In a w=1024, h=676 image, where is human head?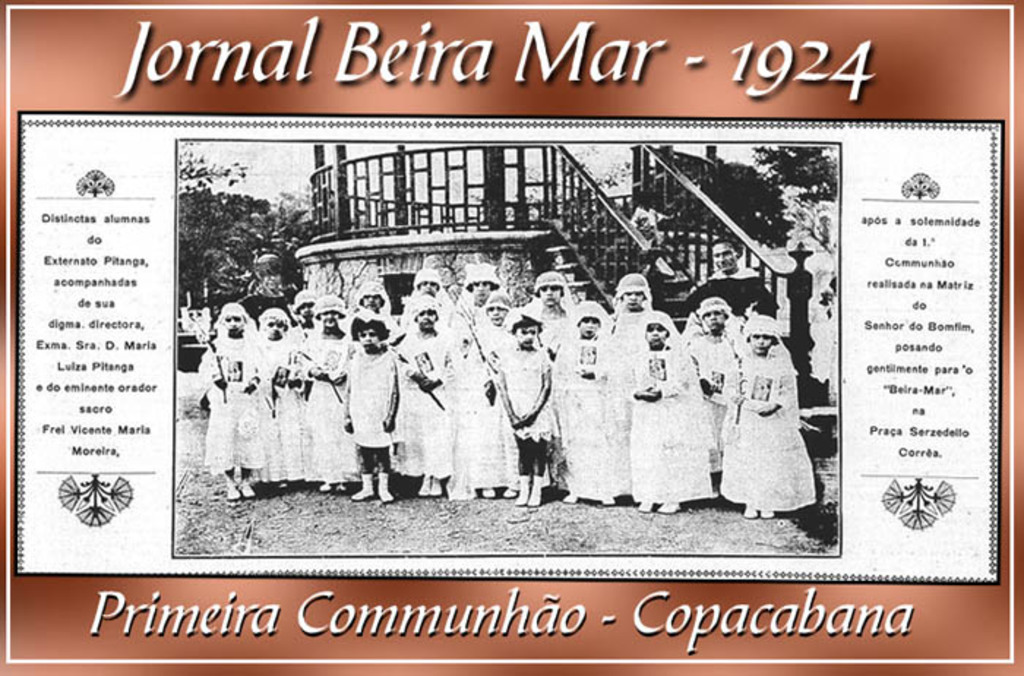
<box>354,312,389,354</box>.
